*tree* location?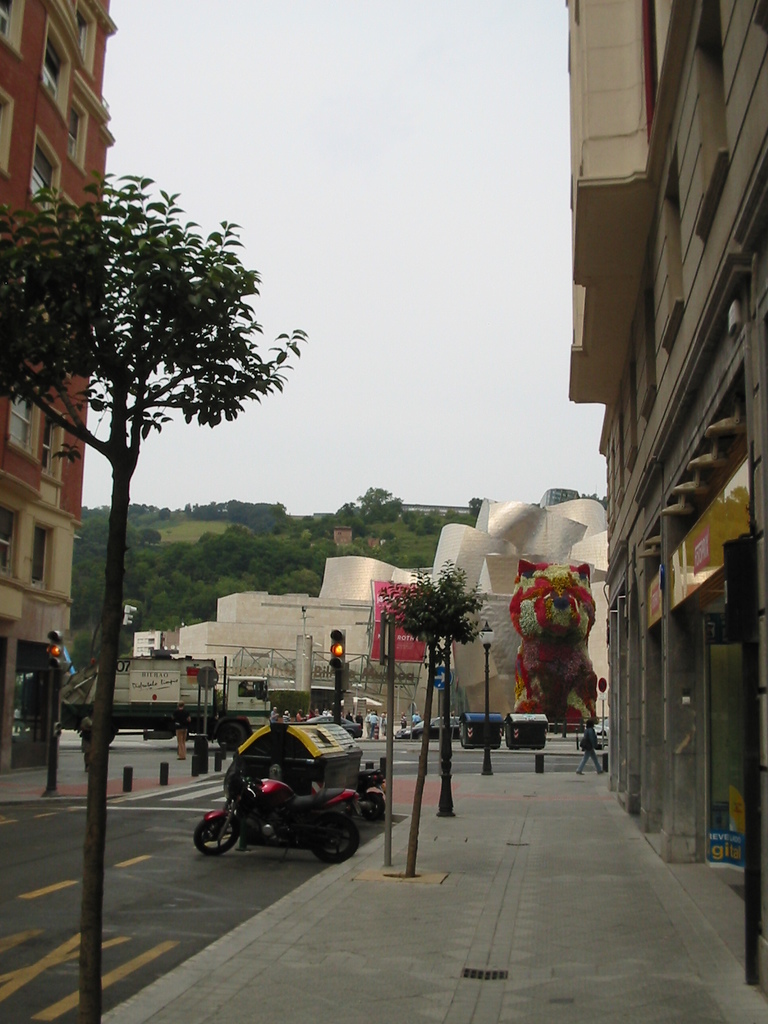
(59, 521, 152, 612)
